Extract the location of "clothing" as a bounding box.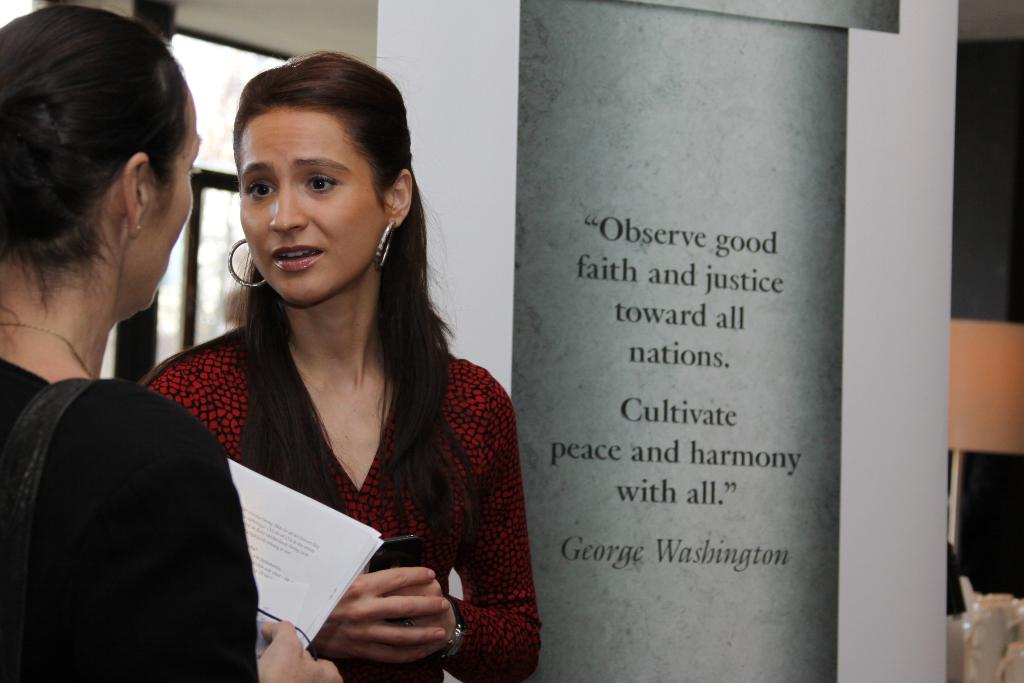
1,363,259,682.
